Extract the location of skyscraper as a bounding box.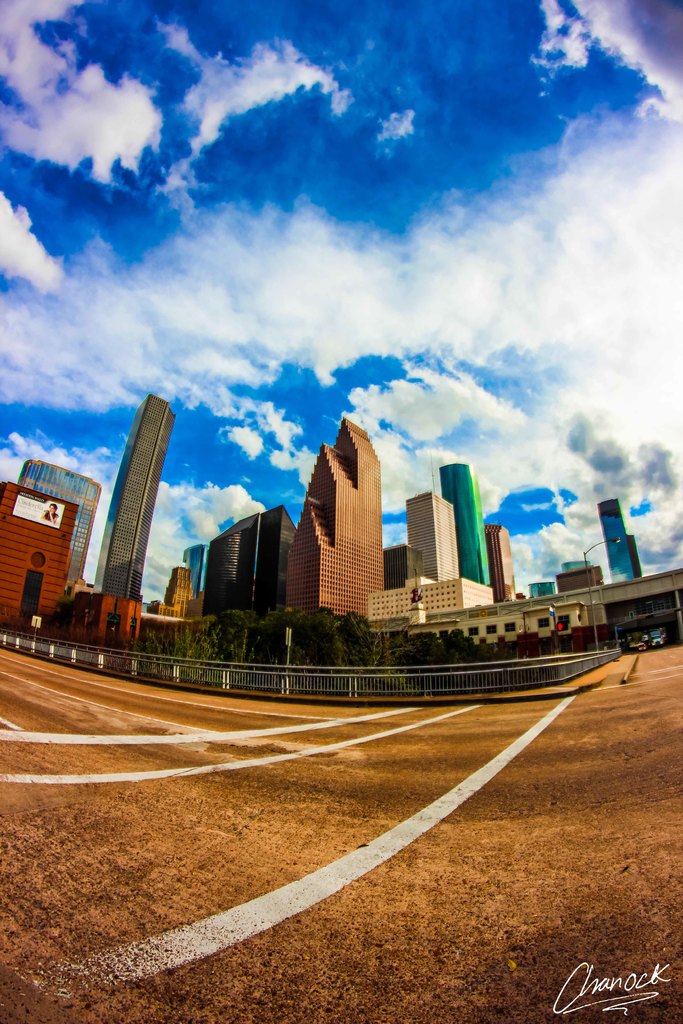
281:419:381:627.
